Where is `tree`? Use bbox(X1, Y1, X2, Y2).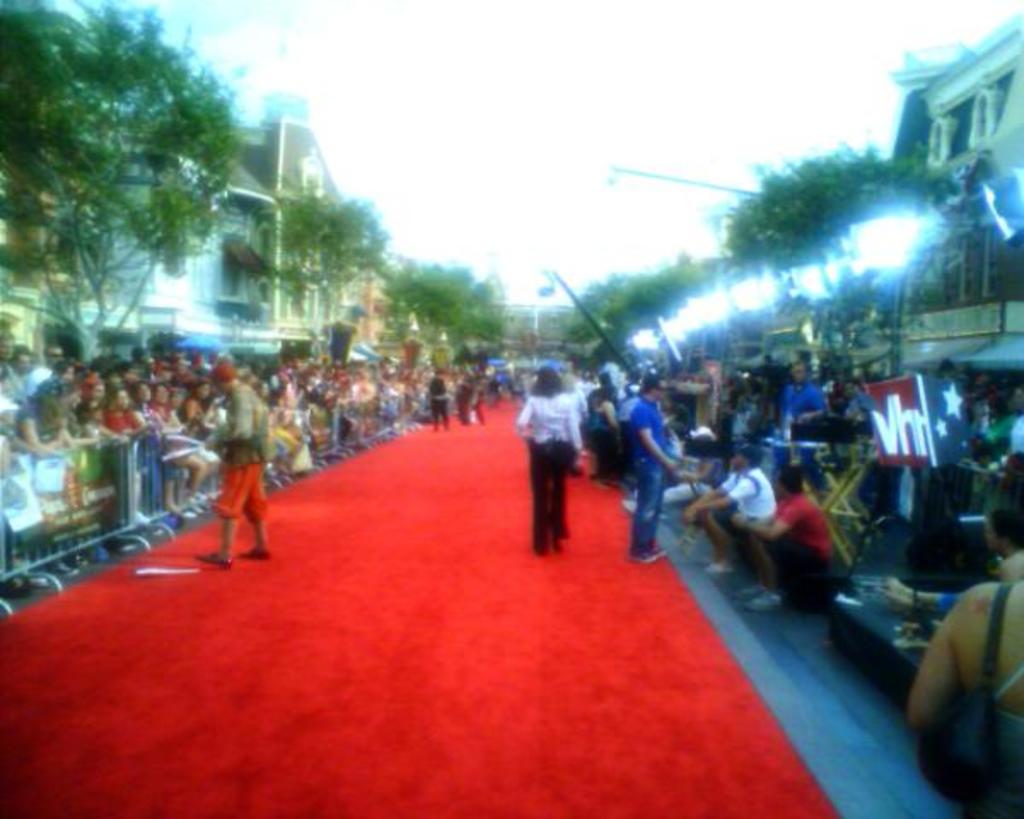
bbox(532, 246, 729, 411).
